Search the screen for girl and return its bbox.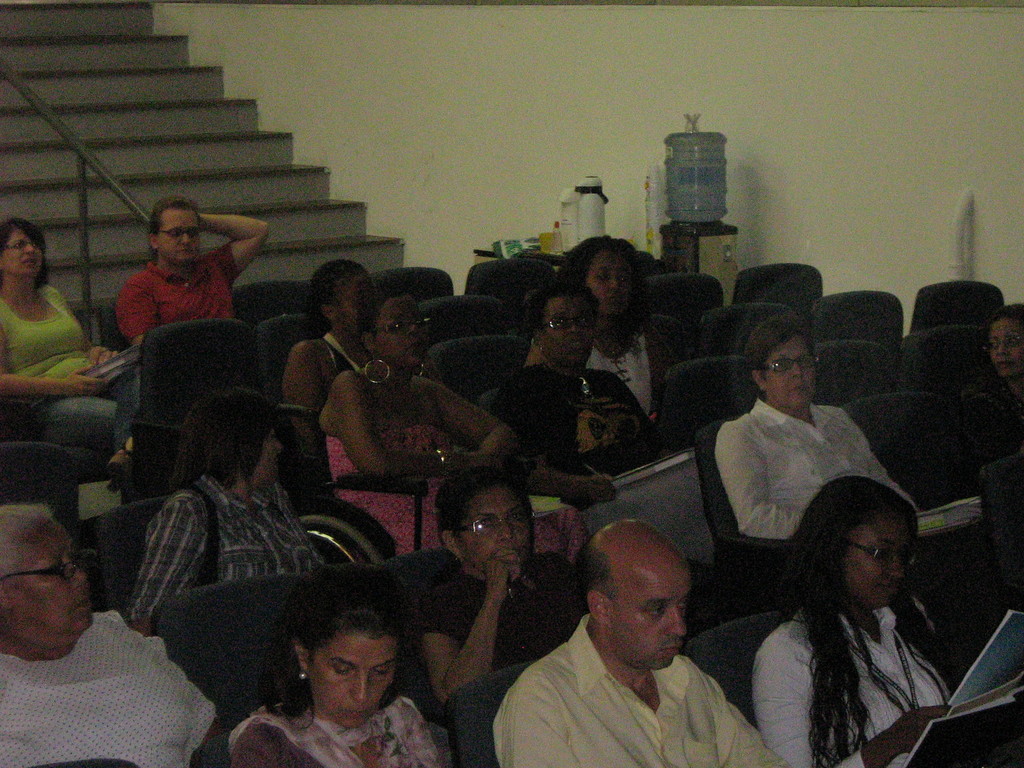
Found: <bbox>528, 232, 676, 452</bbox>.
